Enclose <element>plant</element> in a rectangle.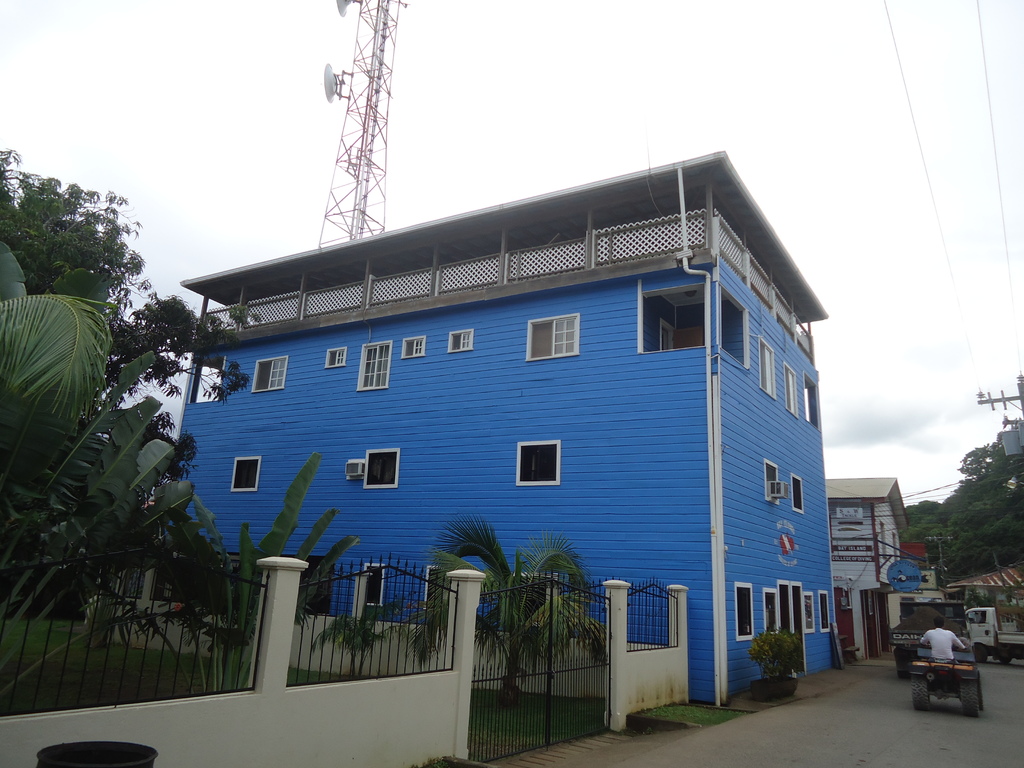
[left=752, top=627, right=801, bottom=684].
